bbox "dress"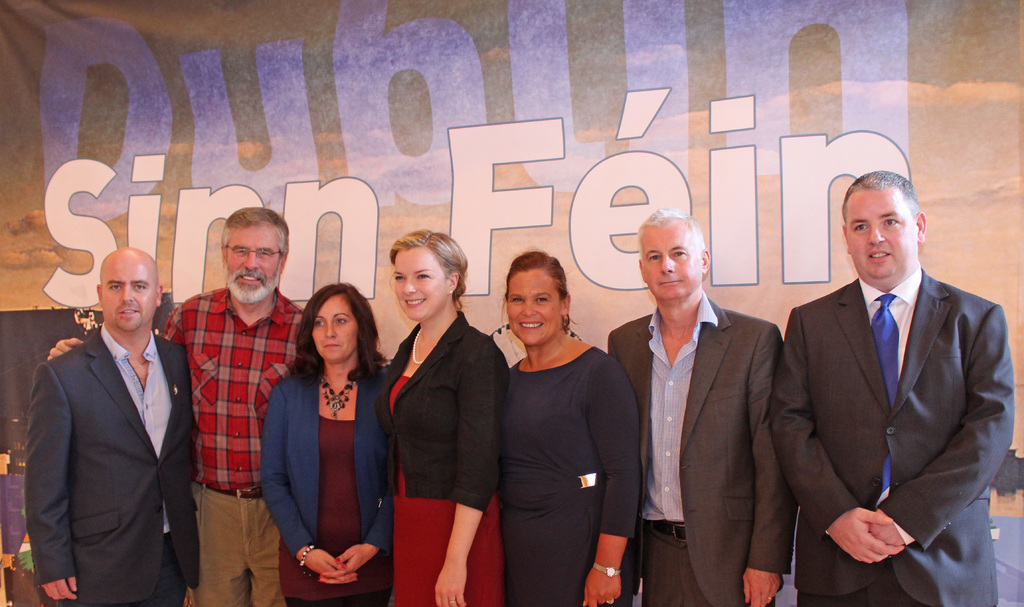
pyautogui.locateOnScreen(501, 343, 637, 606)
